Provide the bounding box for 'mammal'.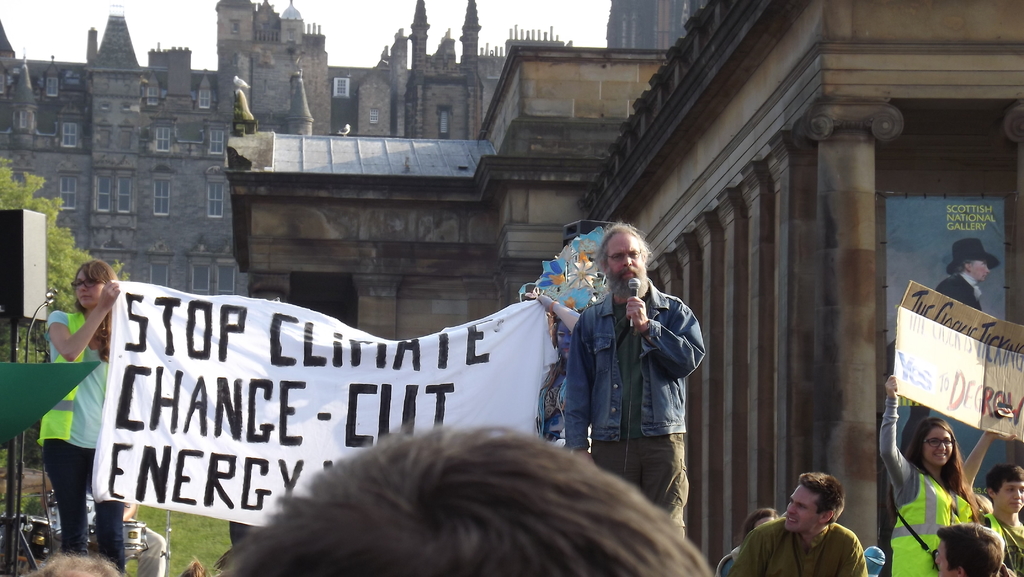
bbox(30, 256, 123, 573).
